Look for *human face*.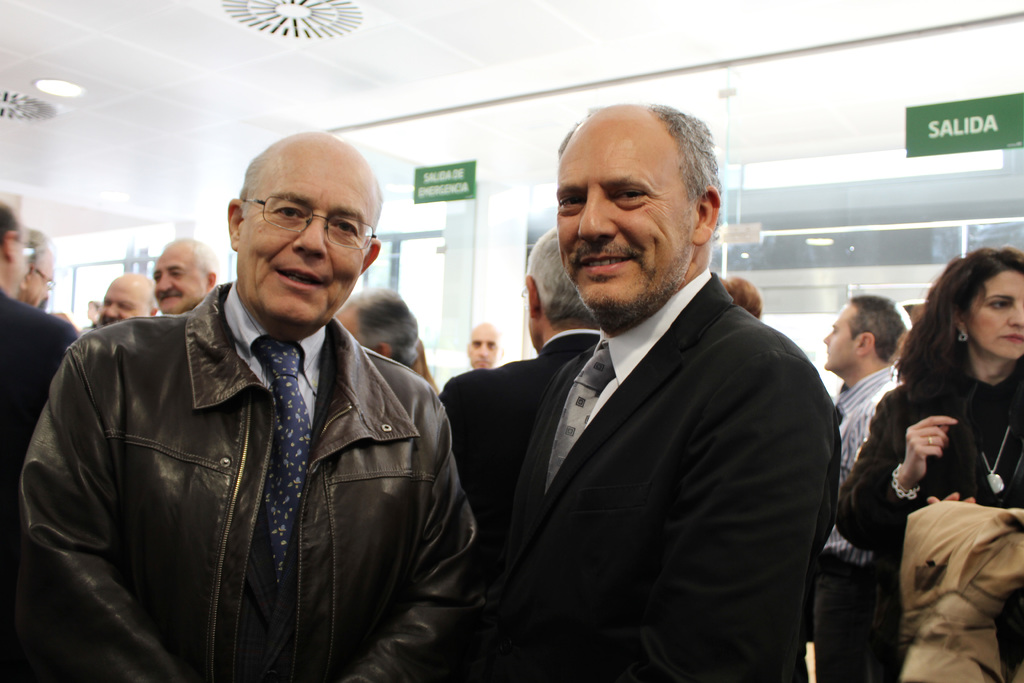
Found: (x1=826, y1=303, x2=852, y2=373).
